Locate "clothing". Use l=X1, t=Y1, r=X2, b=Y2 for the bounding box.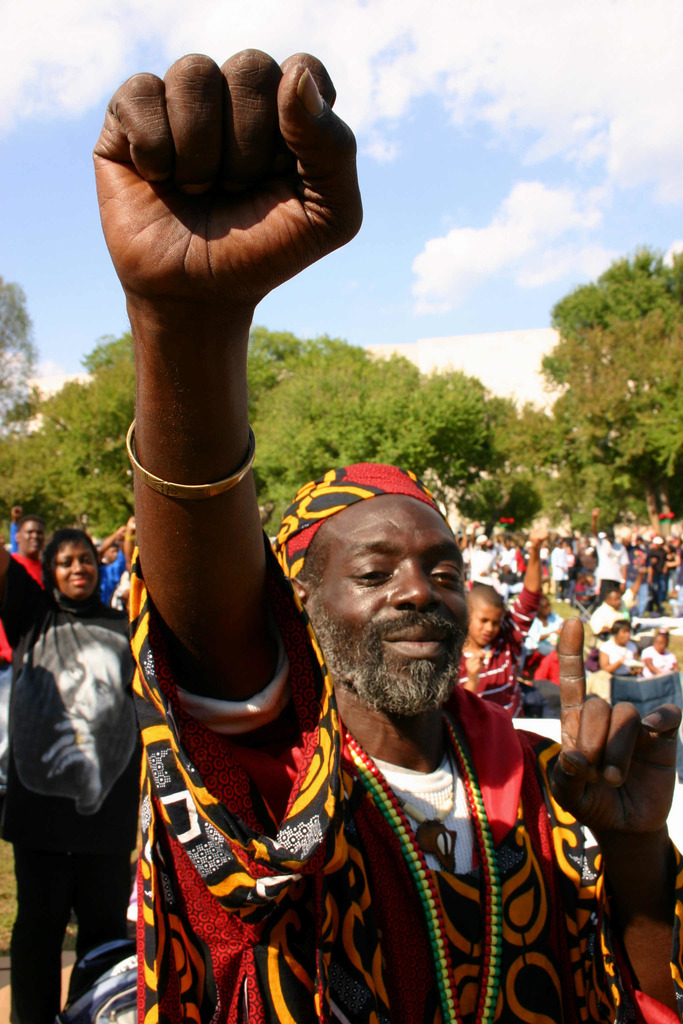
l=598, t=532, r=629, b=604.
